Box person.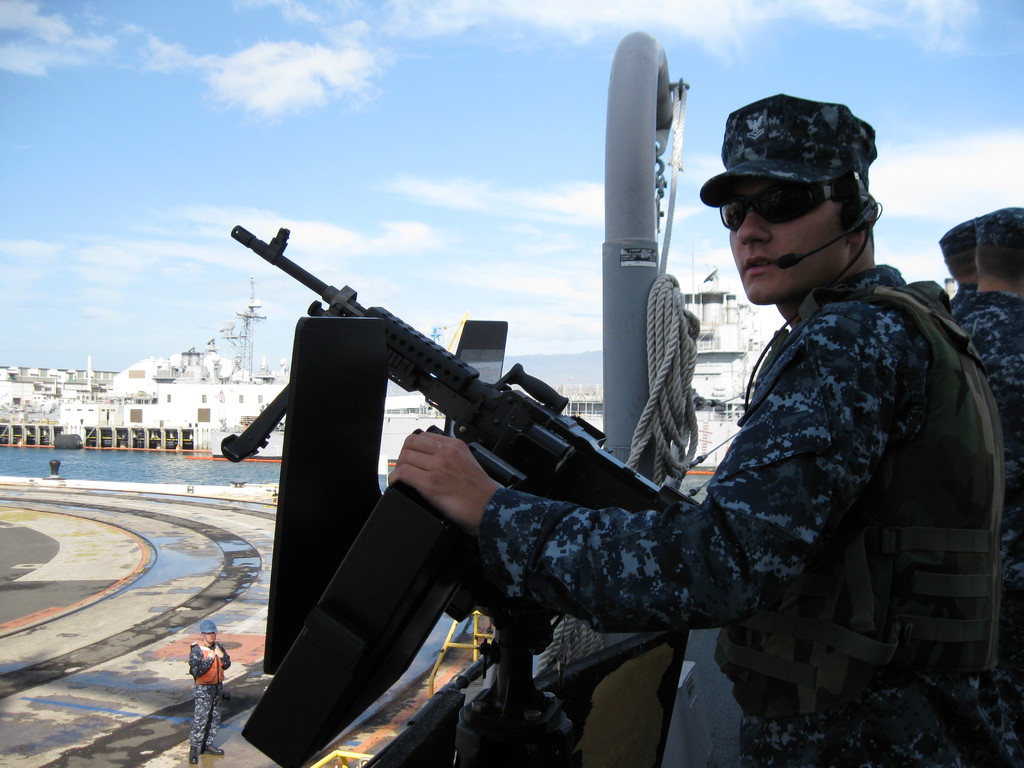
{"left": 392, "top": 97, "right": 1023, "bottom": 767}.
